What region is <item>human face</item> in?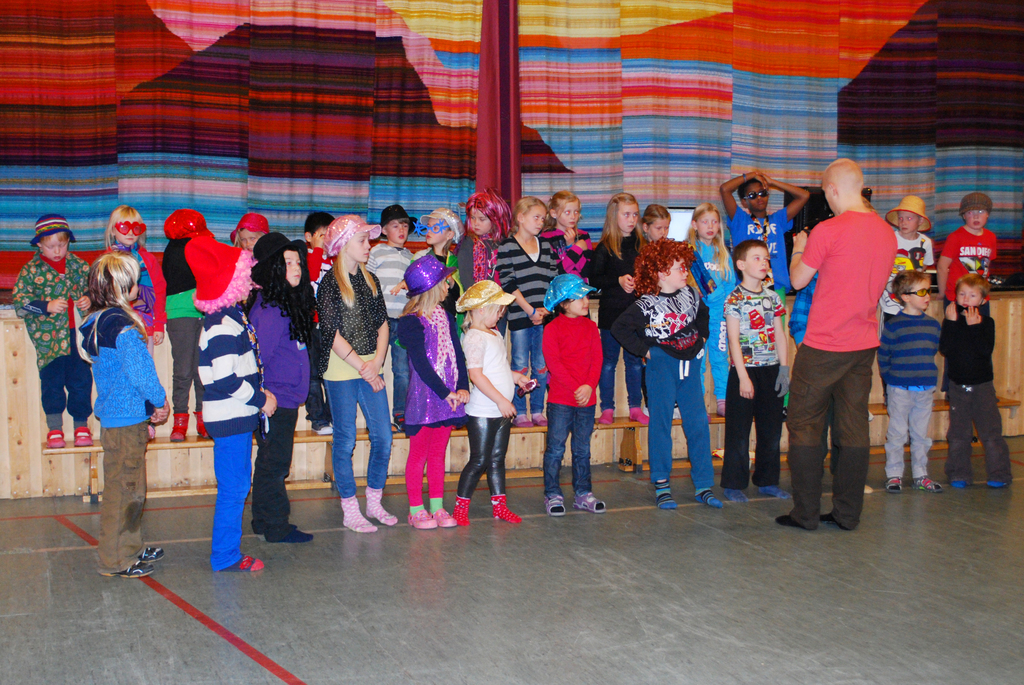
(285, 249, 304, 282).
